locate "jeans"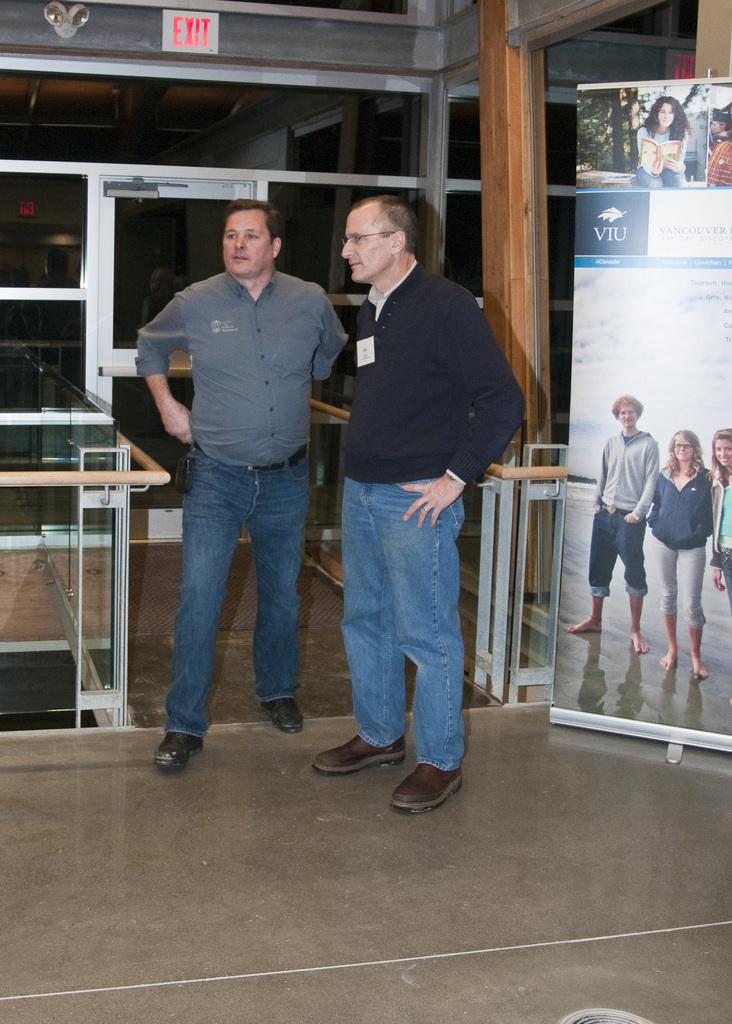
l=162, t=440, r=309, b=741
